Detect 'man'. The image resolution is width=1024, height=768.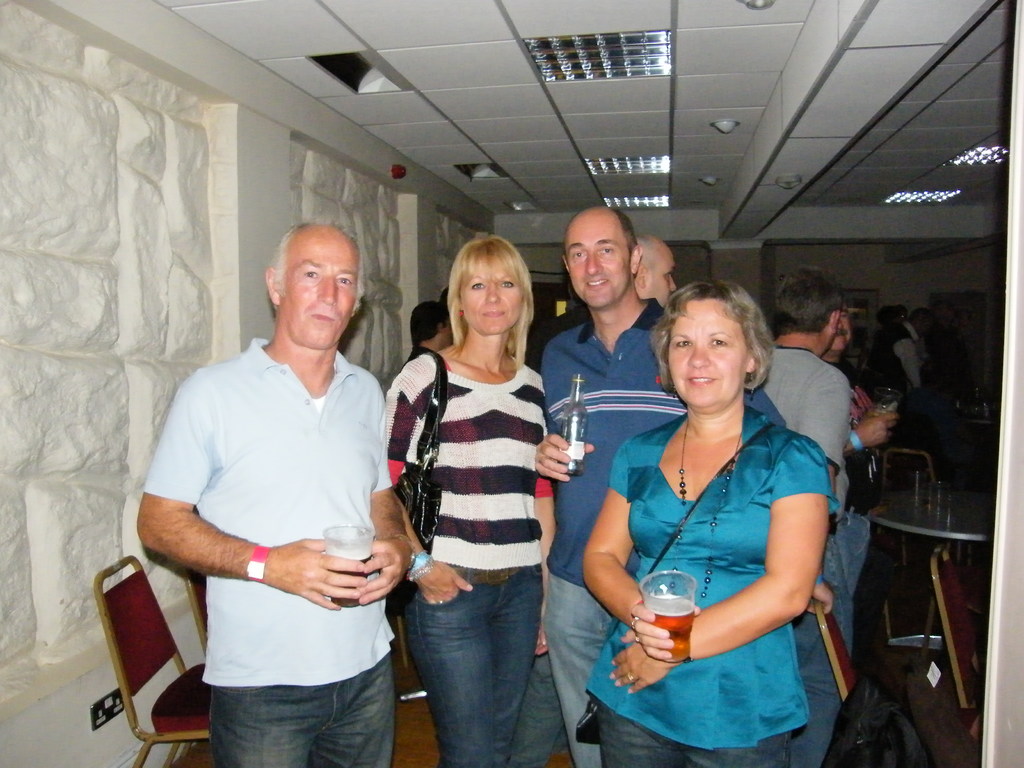
region(138, 196, 420, 767).
